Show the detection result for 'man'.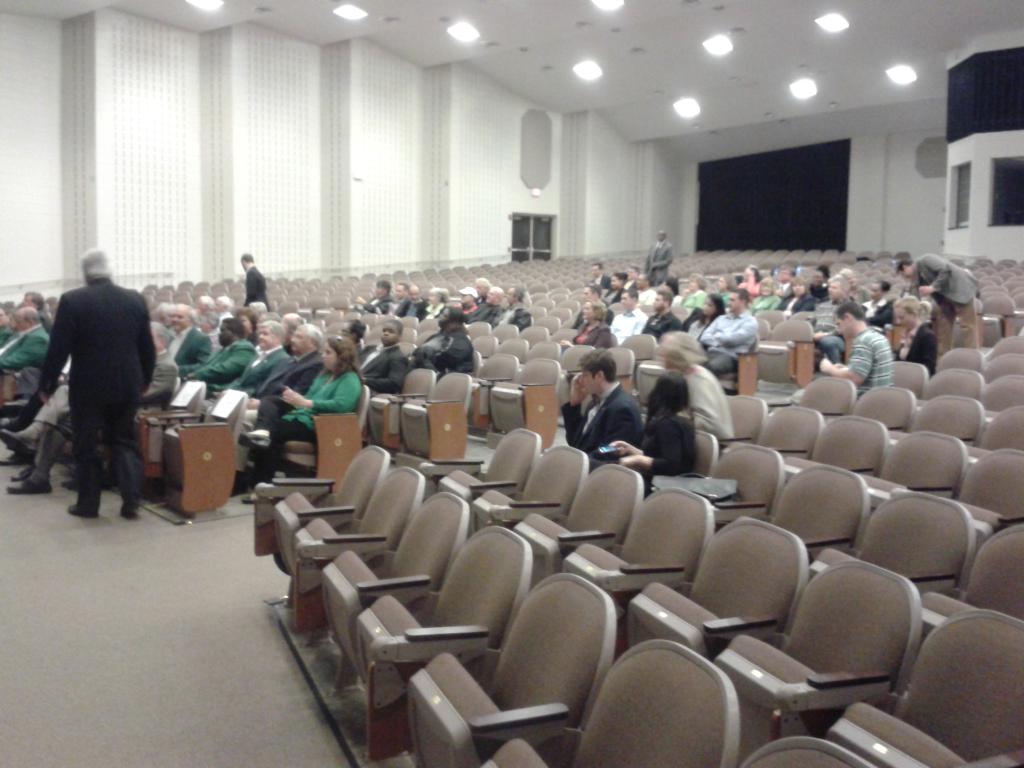
(x1=351, y1=321, x2=411, y2=396).
